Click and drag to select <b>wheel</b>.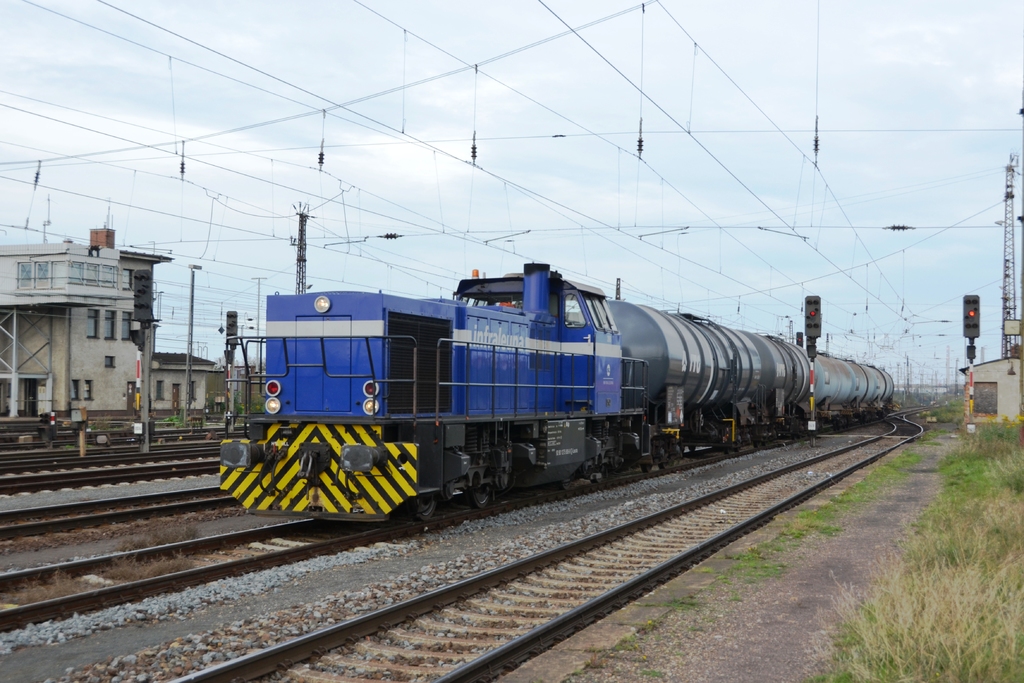
Selection: 658 461 668 470.
